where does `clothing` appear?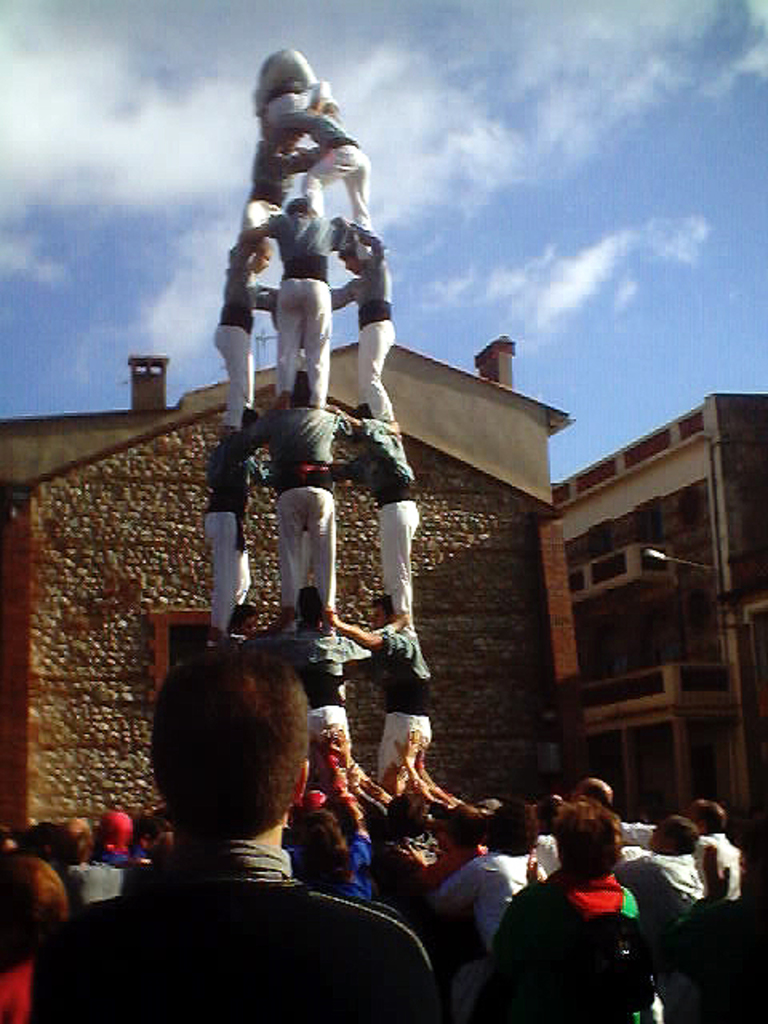
Appears at 339:430:408:618.
